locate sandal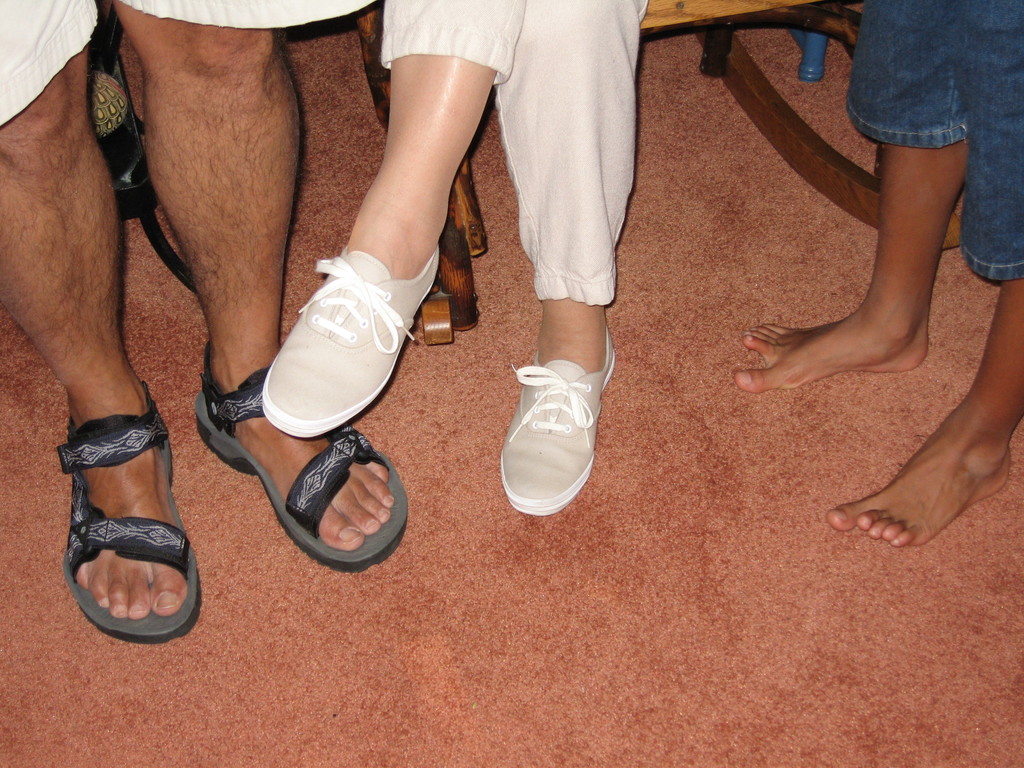
crop(188, 361, 413, 570)
